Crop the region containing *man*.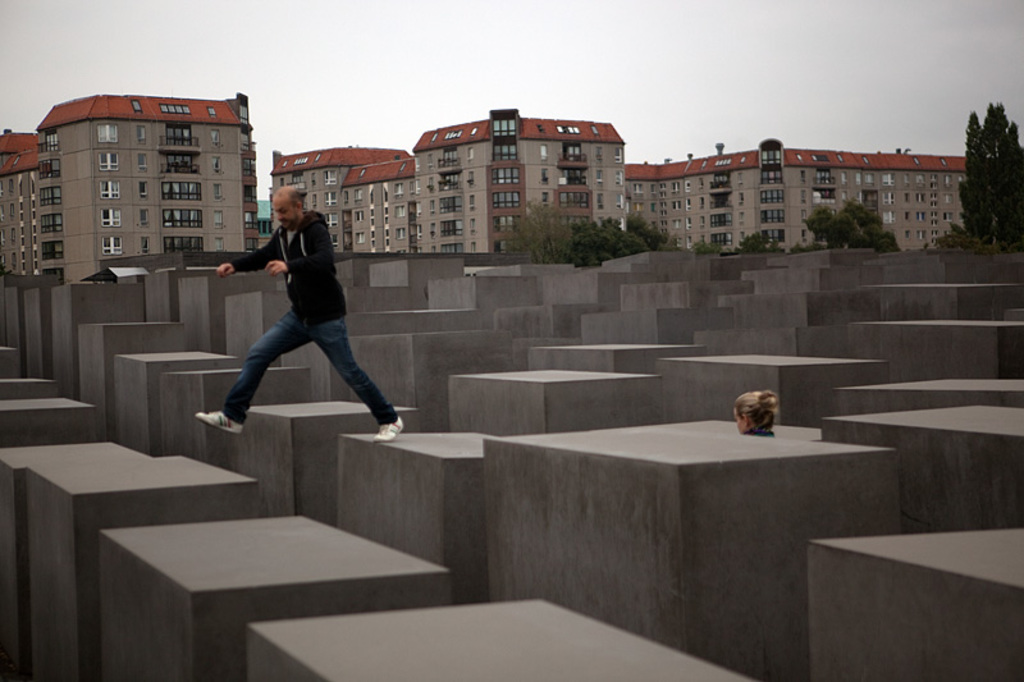
Crop region: Rect(205, 180, 396, 453).
